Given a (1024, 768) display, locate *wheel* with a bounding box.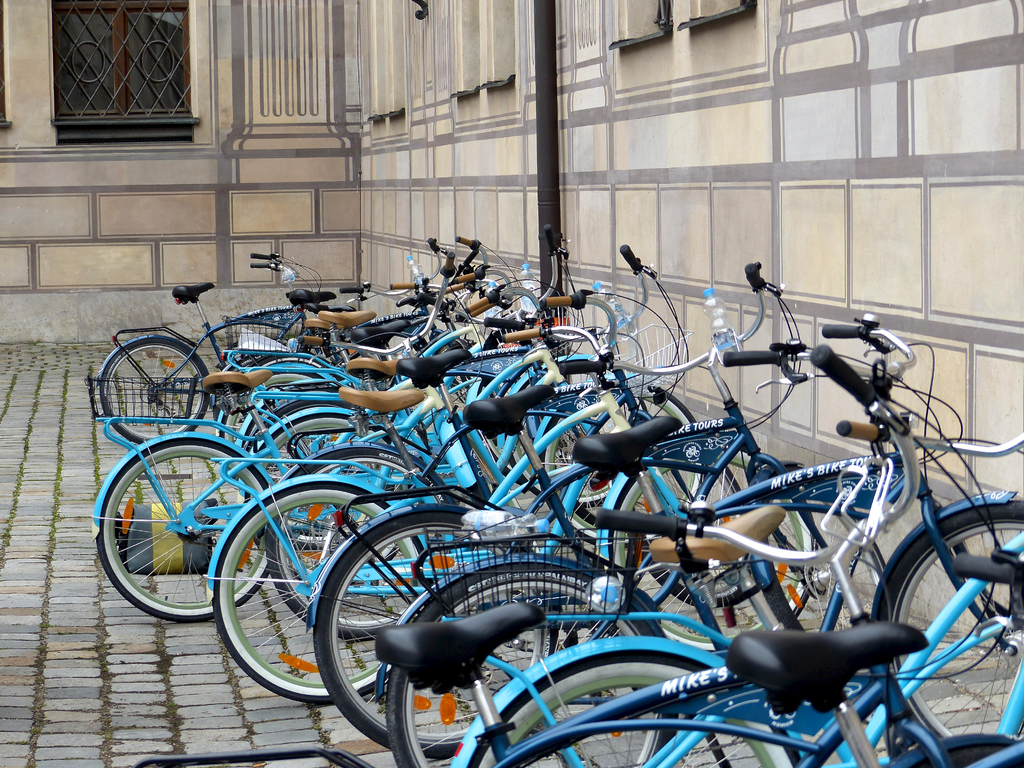
Located: [97, 441, 252, 620].
